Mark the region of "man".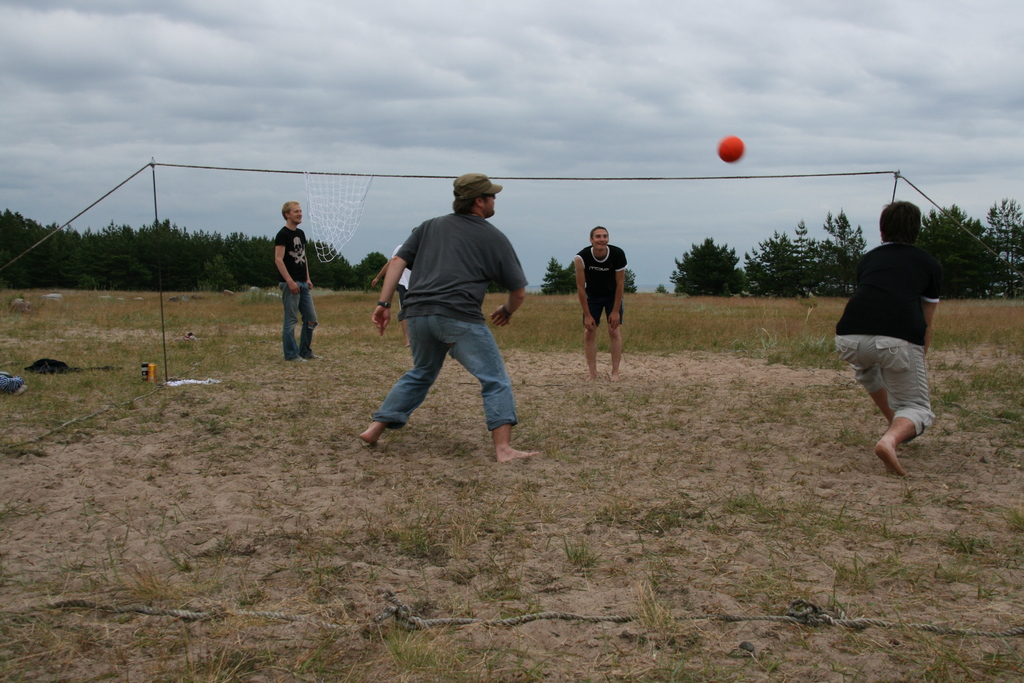
Region: l=267, t=202, r=326, b=366.
